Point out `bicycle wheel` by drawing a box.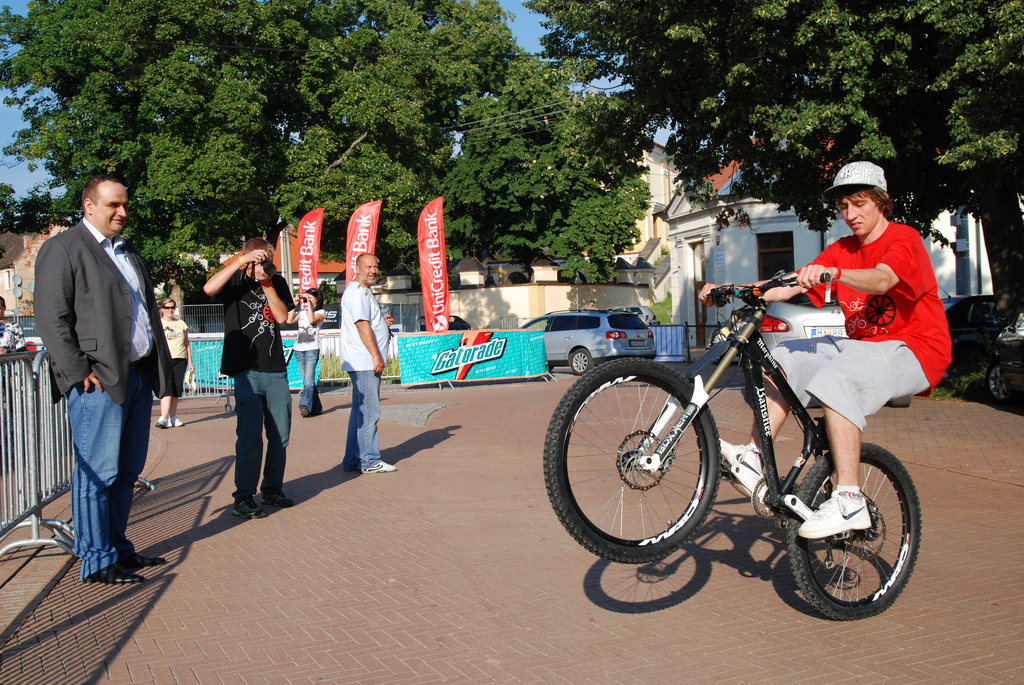
(left=573, top=340, right=595, bottom=373).
